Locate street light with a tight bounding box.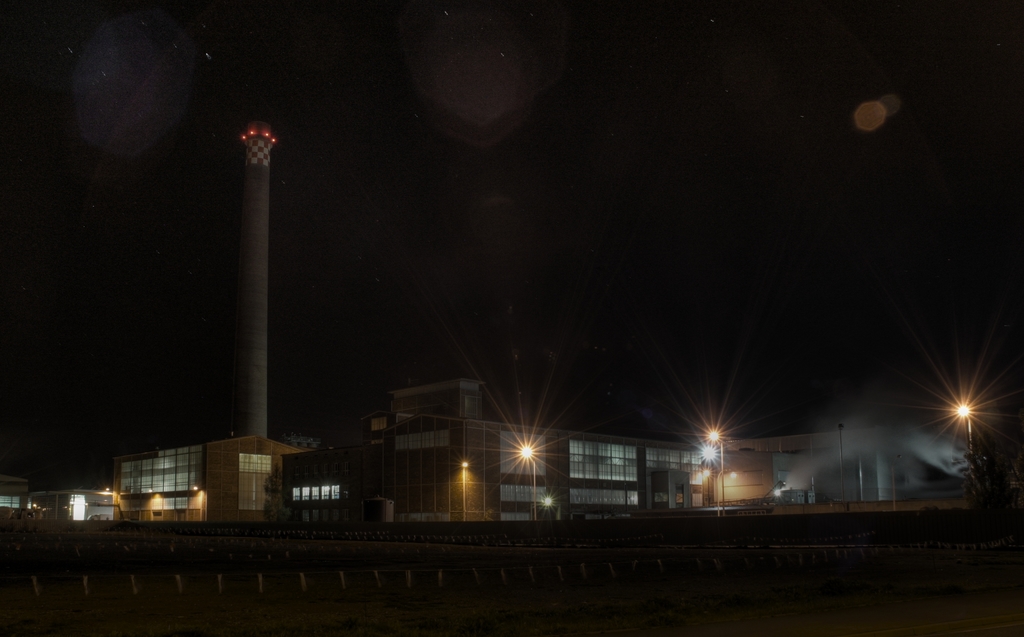
box=[194, 485, 207, 524].
